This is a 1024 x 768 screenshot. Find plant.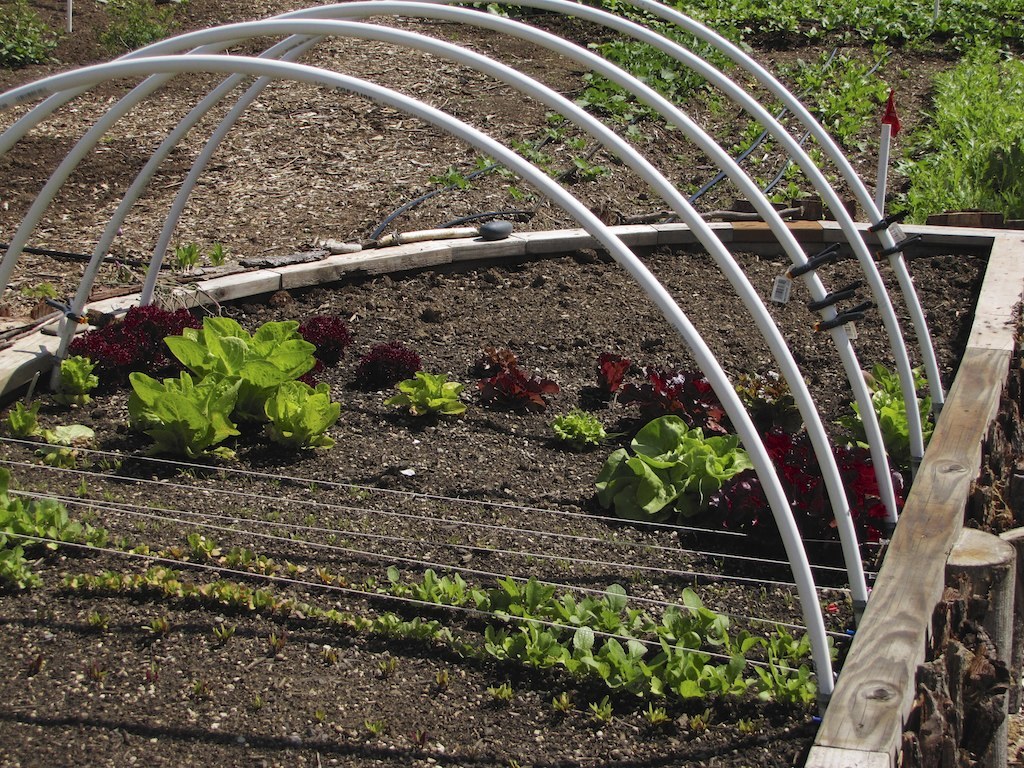
Bounding box: region(9, 374, 101, 466).
